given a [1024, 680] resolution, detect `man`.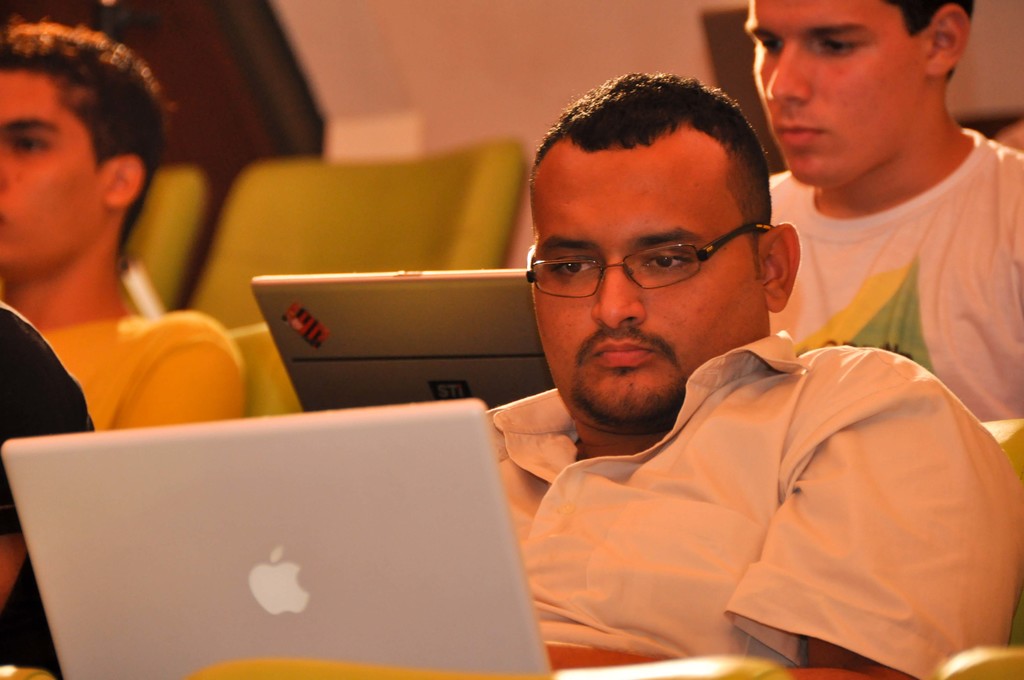
rect(0, 25, 248, 426).
